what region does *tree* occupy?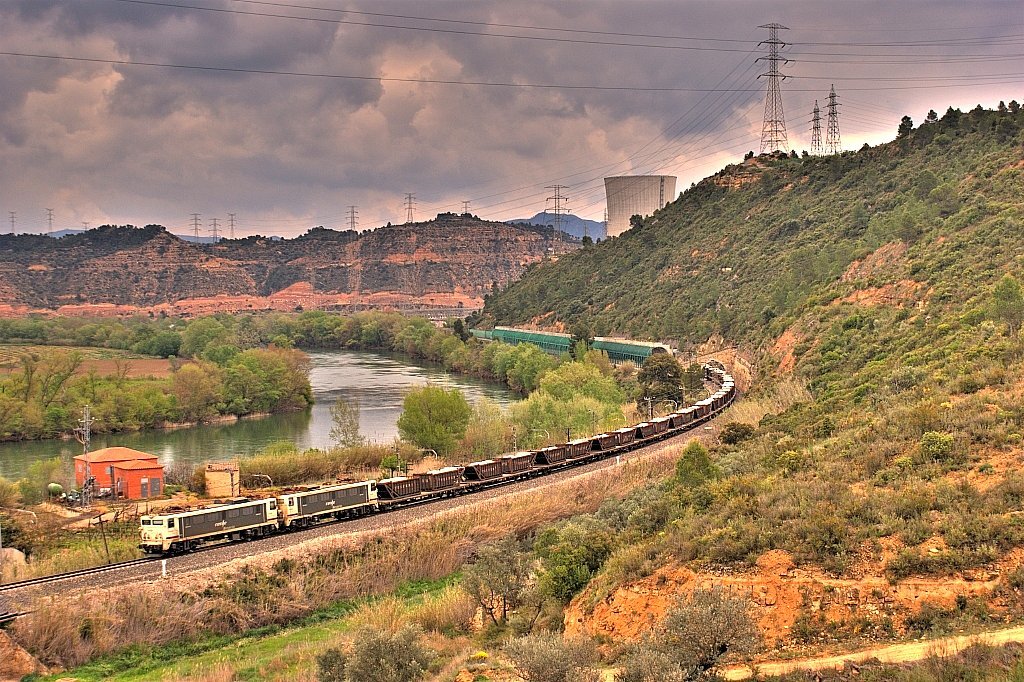
438, 335, 472, 363.
